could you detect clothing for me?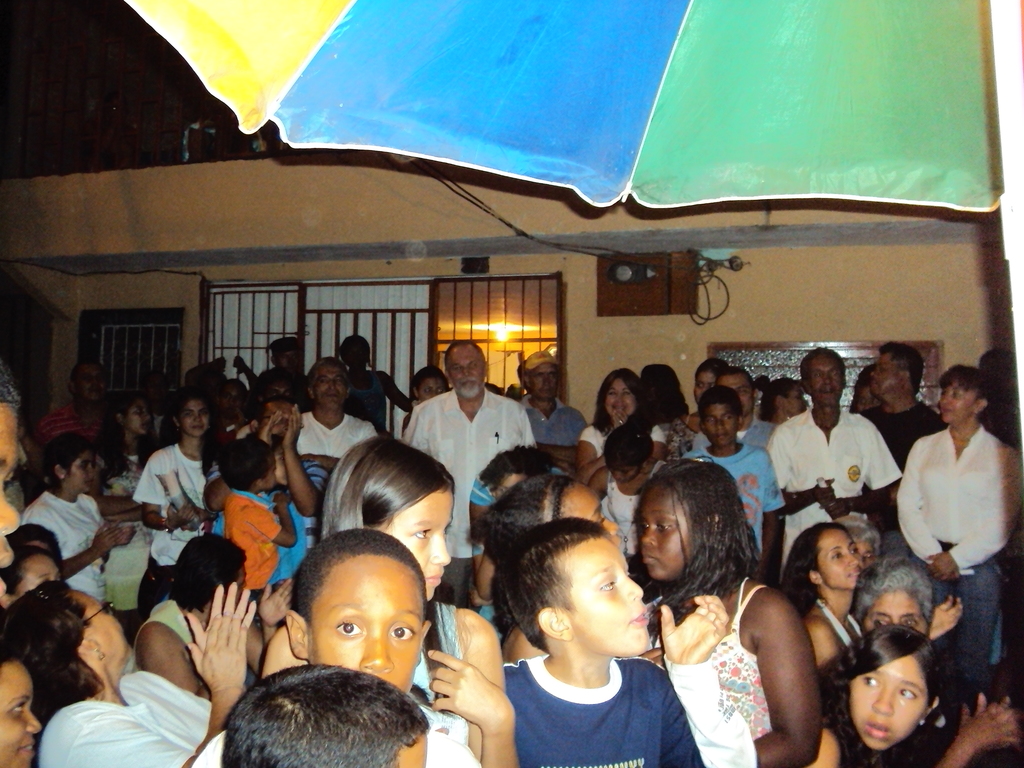
Detection result: Rect(862, 393, 952, 468).
